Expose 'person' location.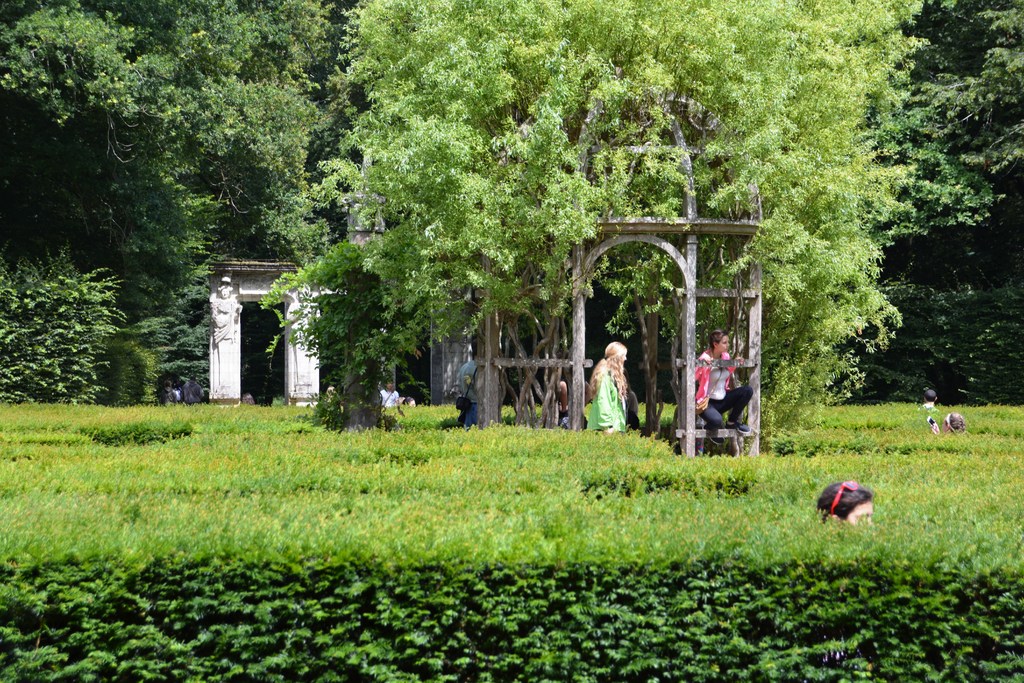
Exposed at box(180, 372, 209, 403).
